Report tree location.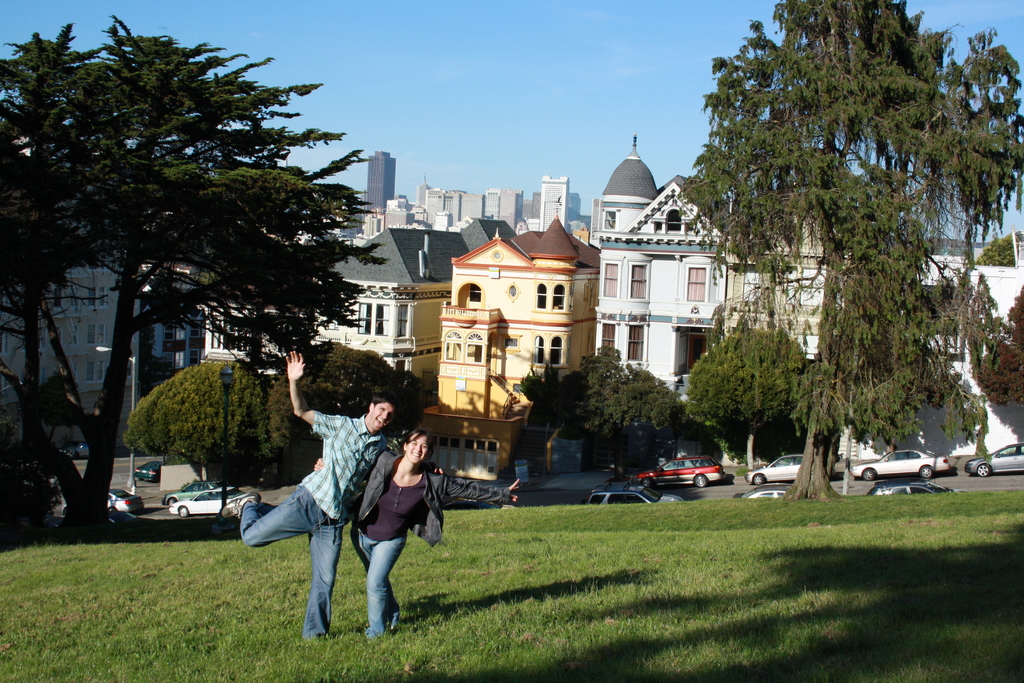
Report: (675, 0, 1018, 506).
